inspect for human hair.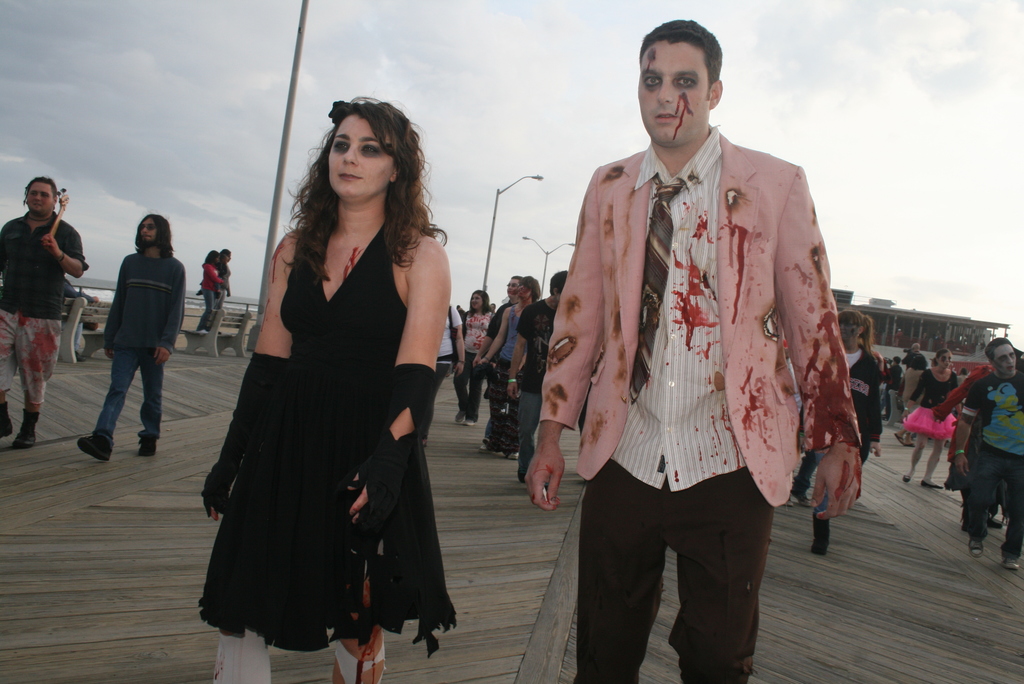
Inspection: pyautogui.locateOnScreen(522, 273, 543, 300).
